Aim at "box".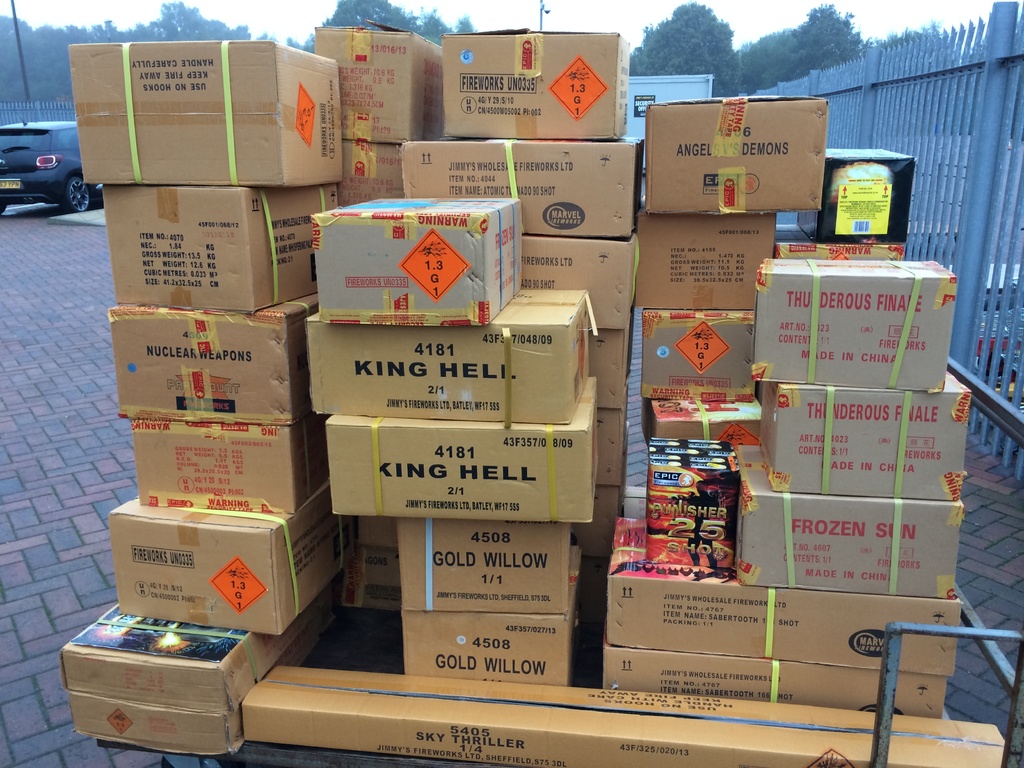
Aimed at [300,288,591,418].
